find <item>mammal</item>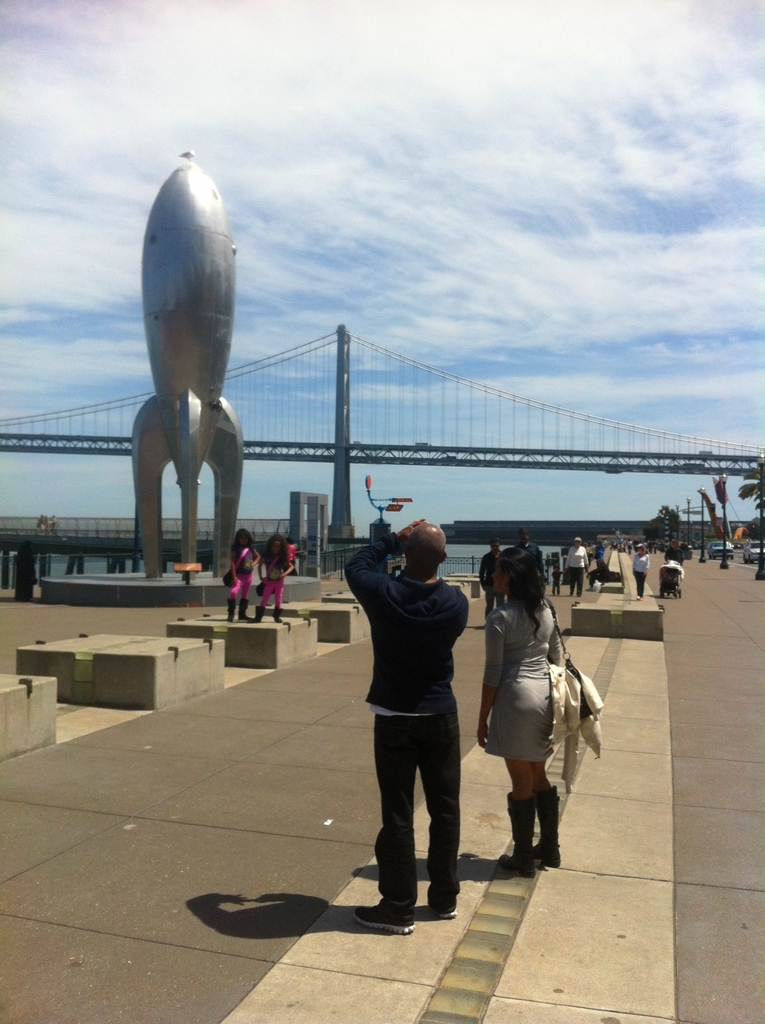
bbox=(487, 553, 510, 600)
